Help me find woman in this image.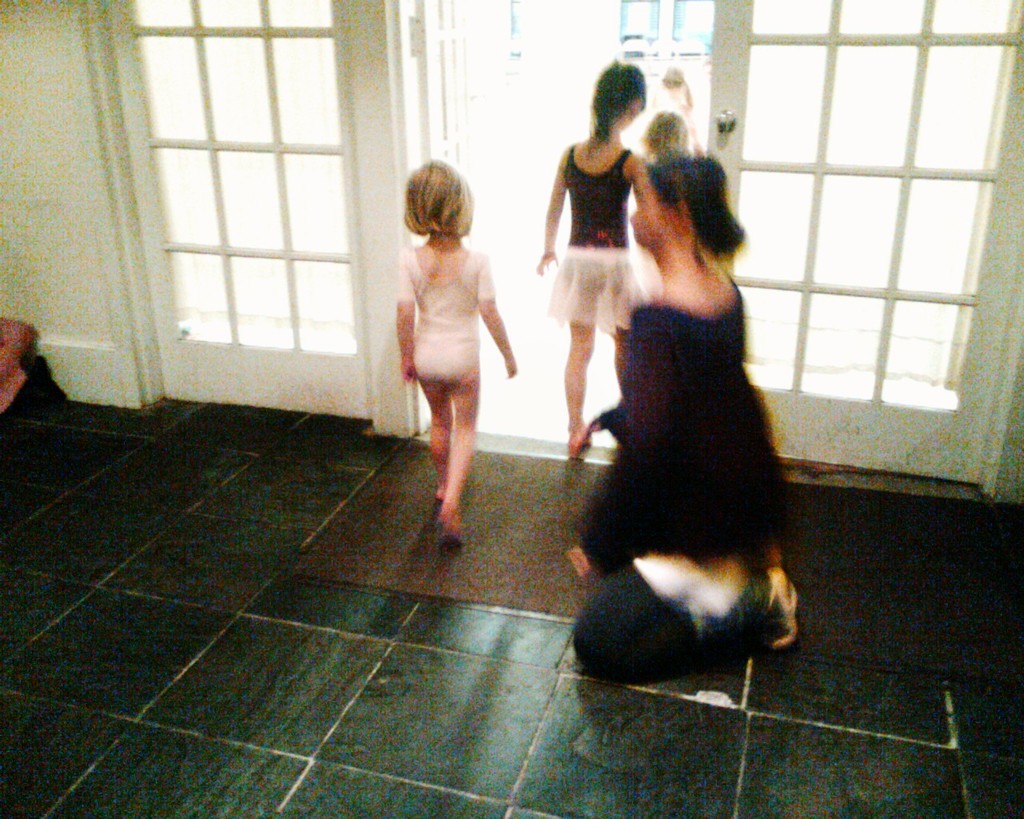
Found it: rect(557, 152, 798, 684).
